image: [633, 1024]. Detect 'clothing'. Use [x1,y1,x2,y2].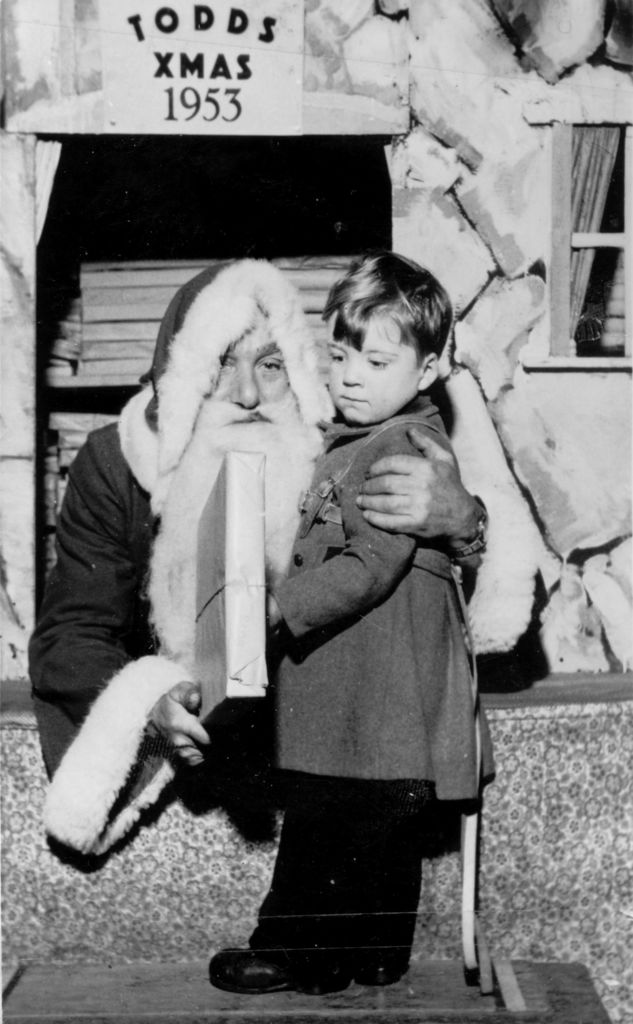
[31,252,330,861].
